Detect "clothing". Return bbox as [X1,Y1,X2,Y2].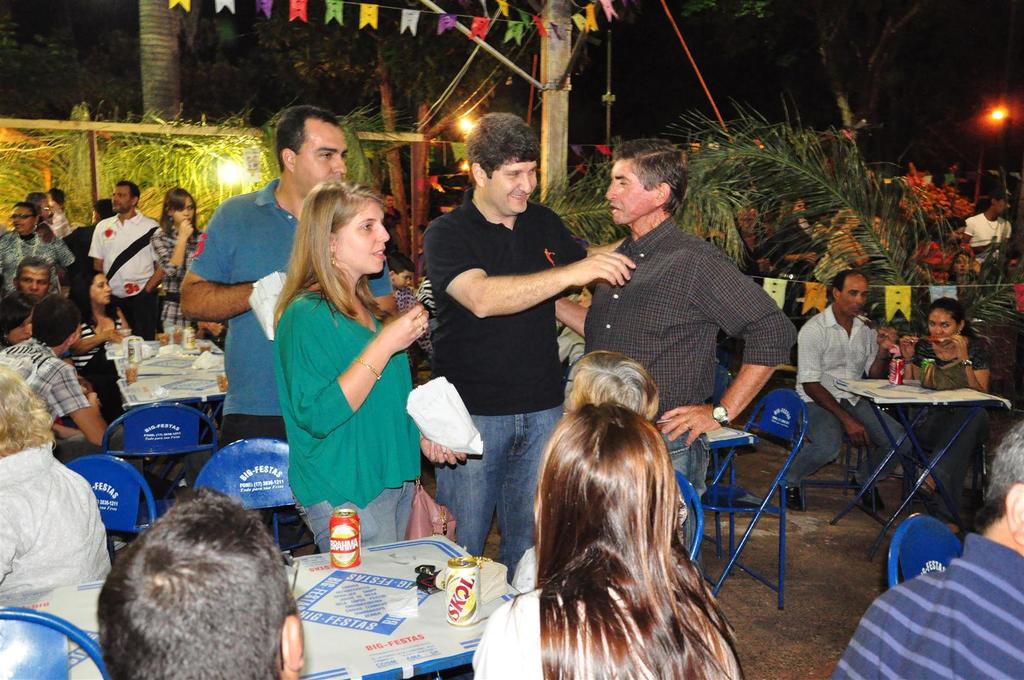
[909,343,988,467].
